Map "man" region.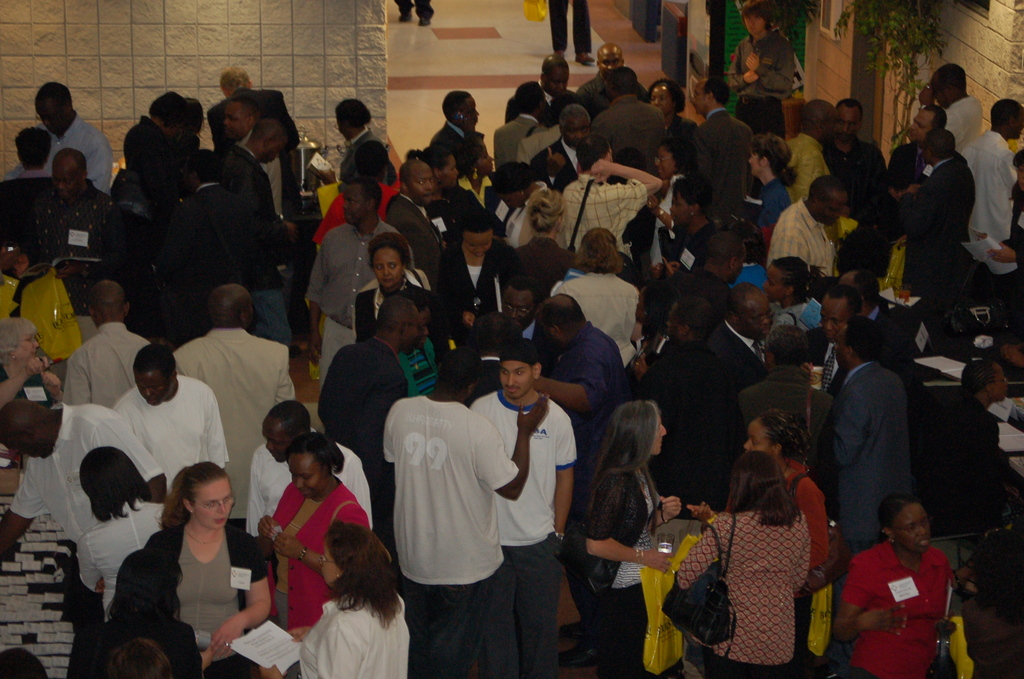
Mapped to bbox=[700, 281, 772, 513].
